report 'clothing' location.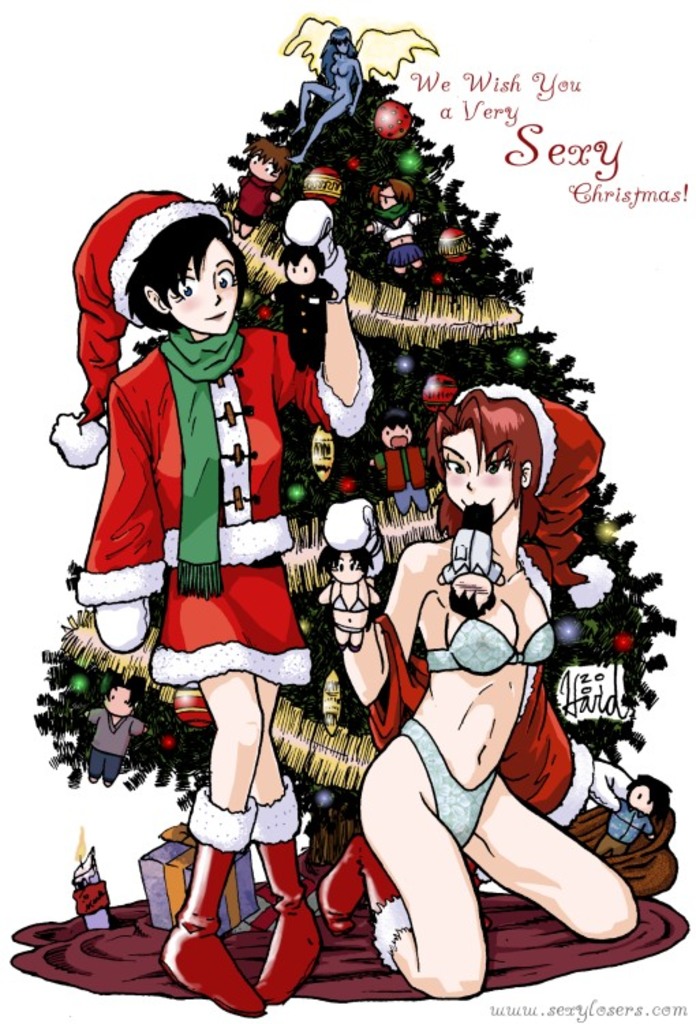
Report: 78 306 371 681.
